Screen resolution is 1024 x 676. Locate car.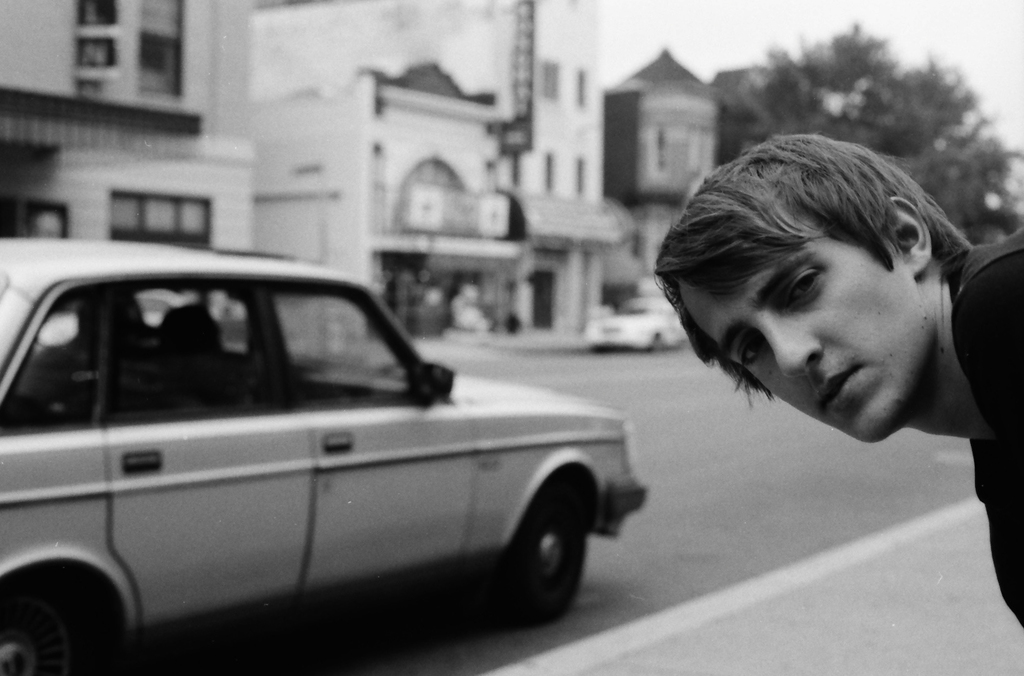
region(0, 234, 650, 675).
